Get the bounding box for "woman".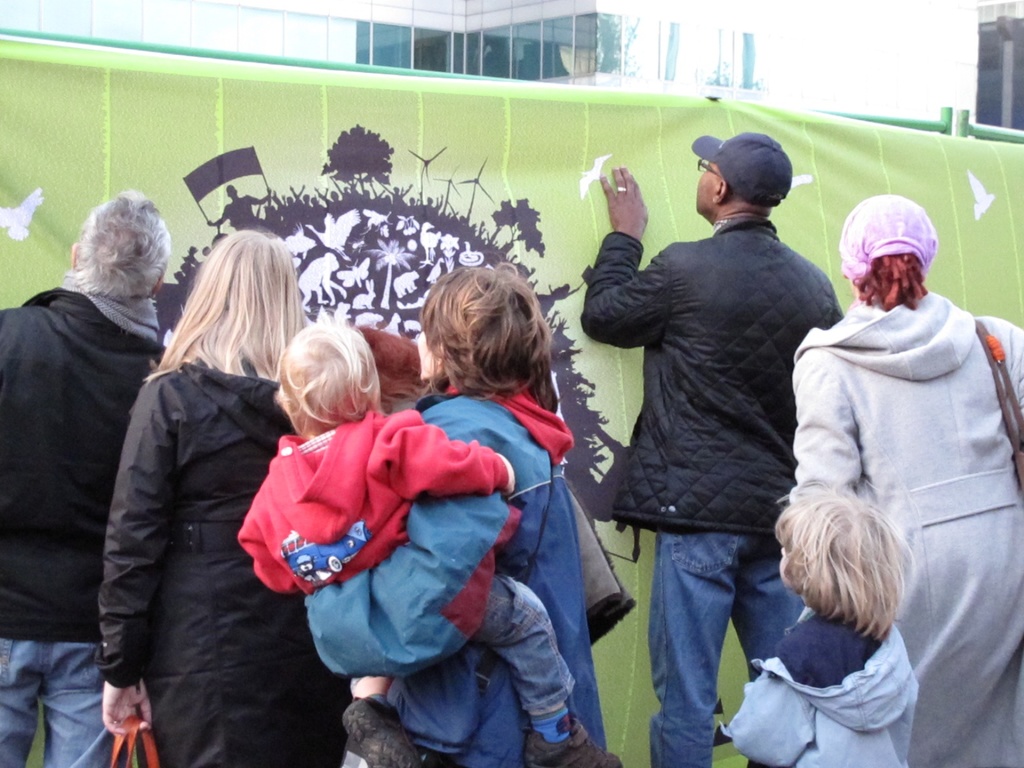
locate(788, 202, 1023, 767).
